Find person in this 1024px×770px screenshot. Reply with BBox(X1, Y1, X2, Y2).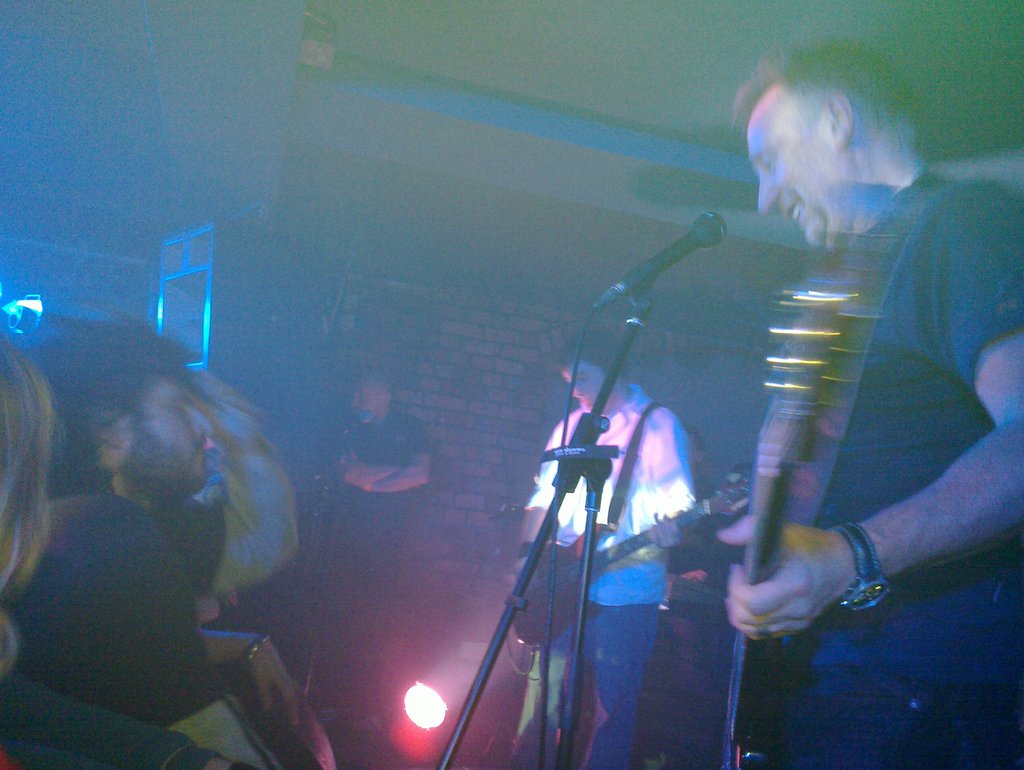
BBox(161, 371, 299, 717).
